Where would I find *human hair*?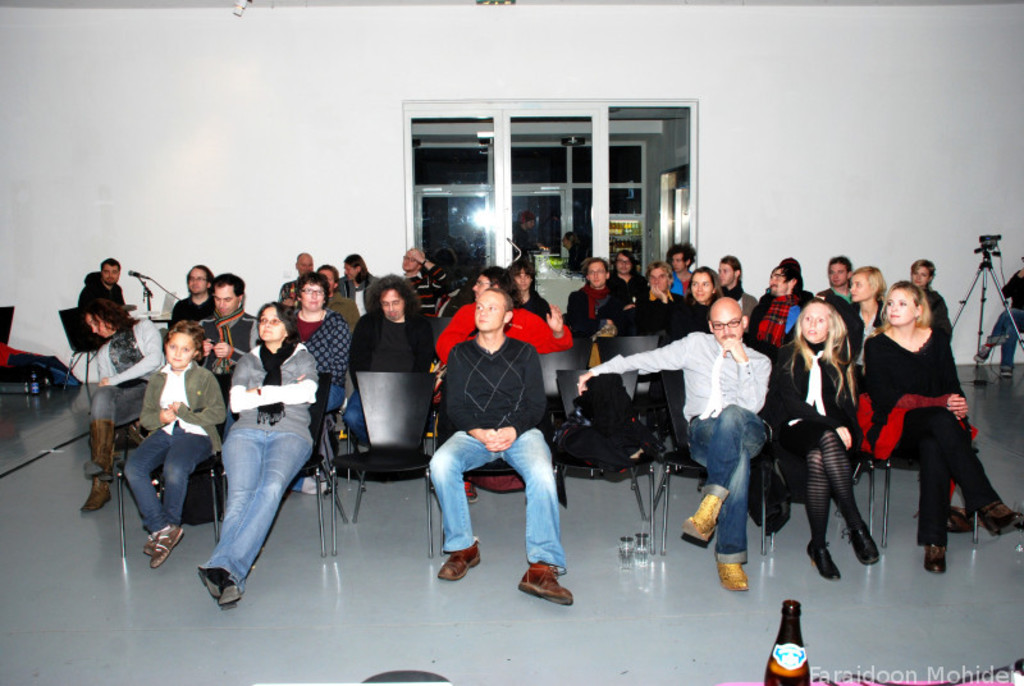
At detection(319, 262, 339, 293).
